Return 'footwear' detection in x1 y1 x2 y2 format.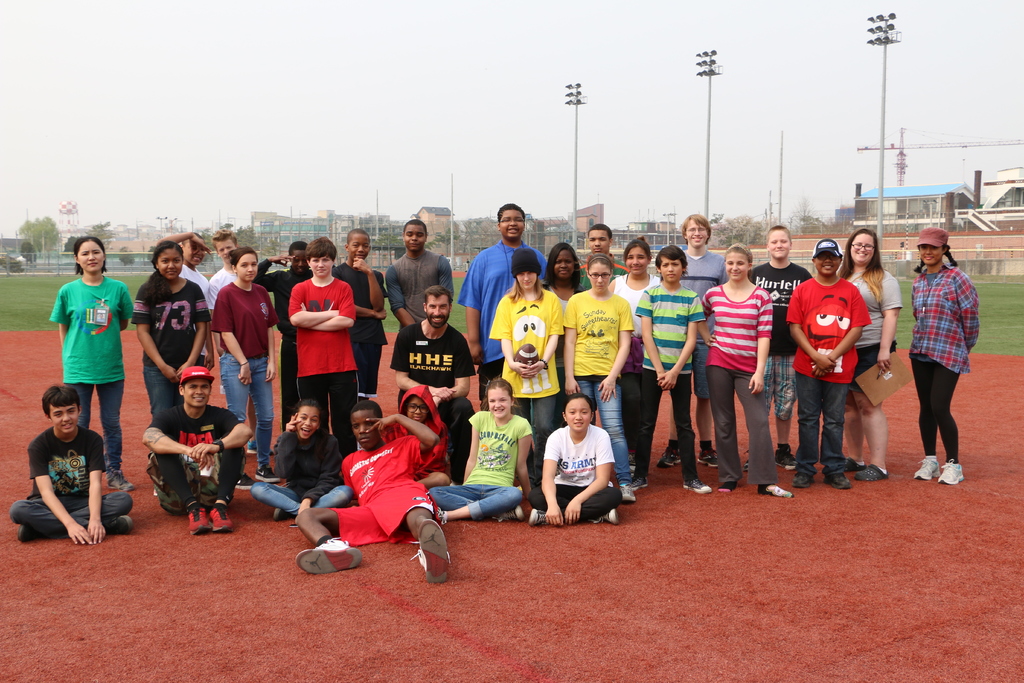
186 498 213 534.
